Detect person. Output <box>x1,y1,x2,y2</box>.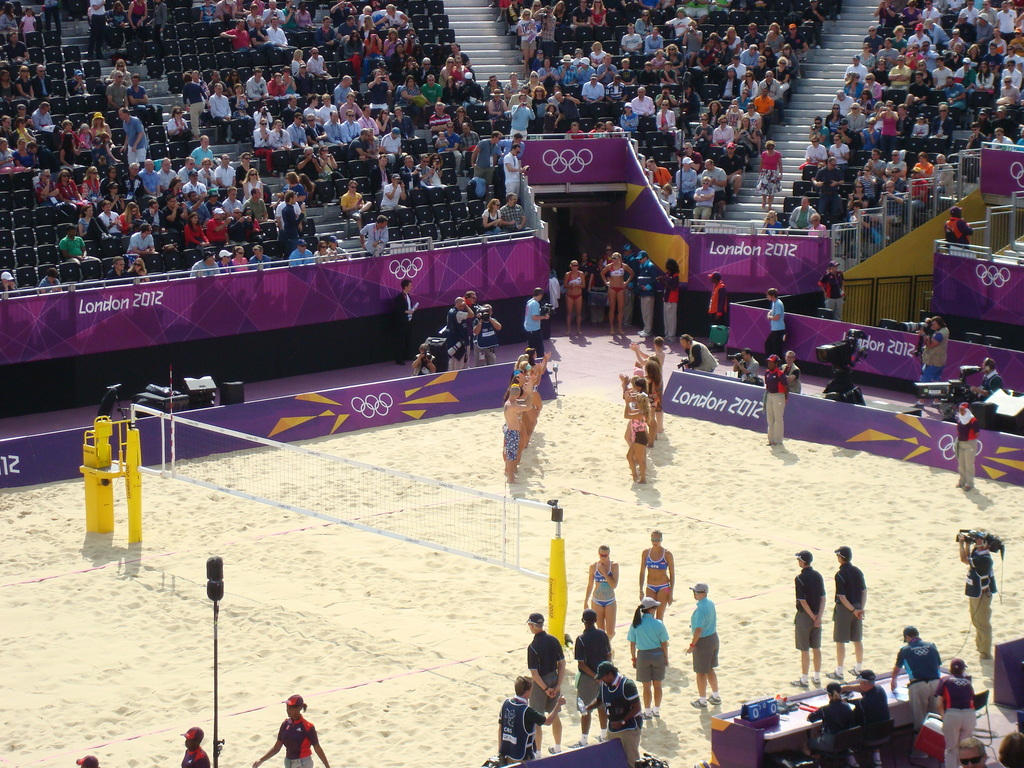
<box>42,262,61,292</box>.
